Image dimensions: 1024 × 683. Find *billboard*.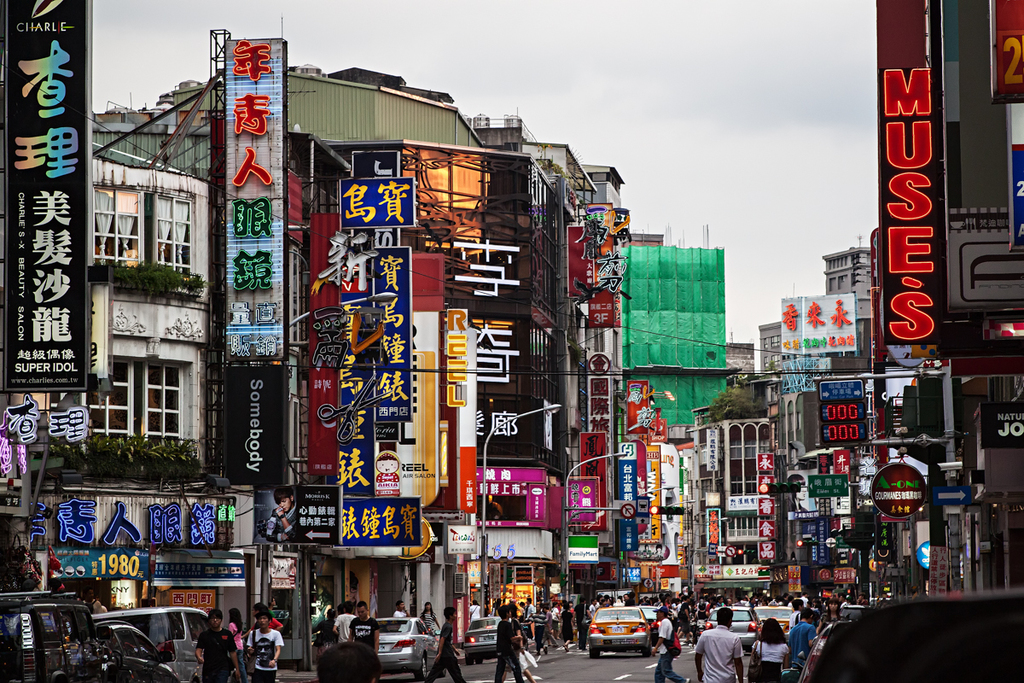
0:0:92:388.
